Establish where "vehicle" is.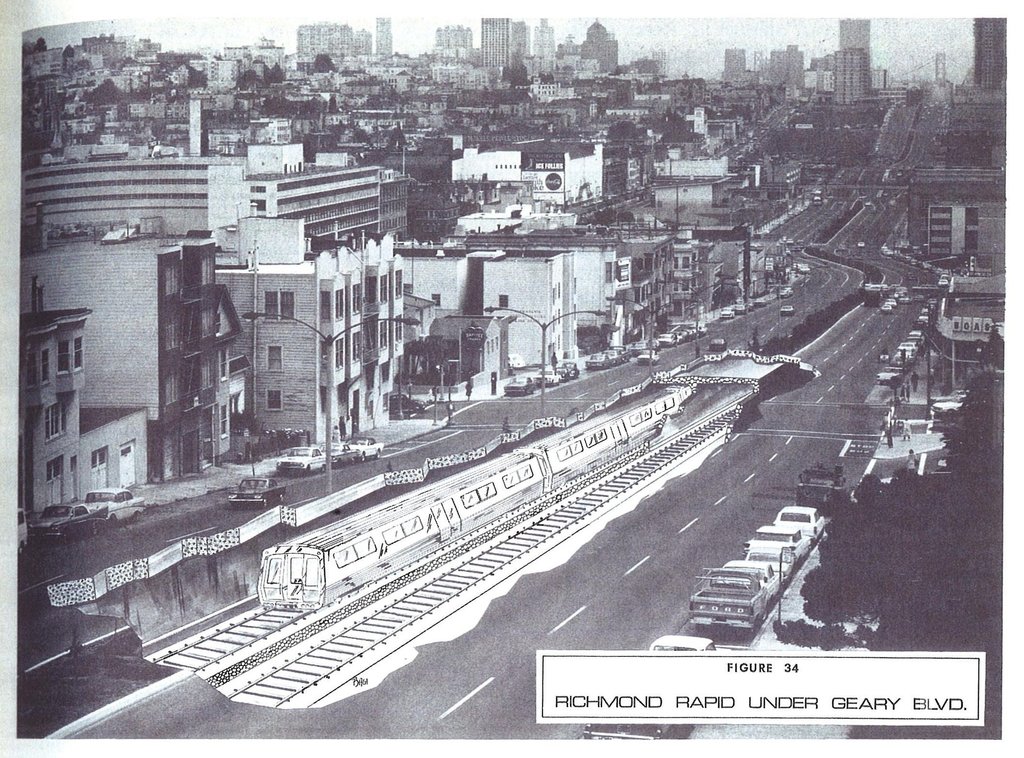
Established at <region>657, 332, 680, 345</region>.
